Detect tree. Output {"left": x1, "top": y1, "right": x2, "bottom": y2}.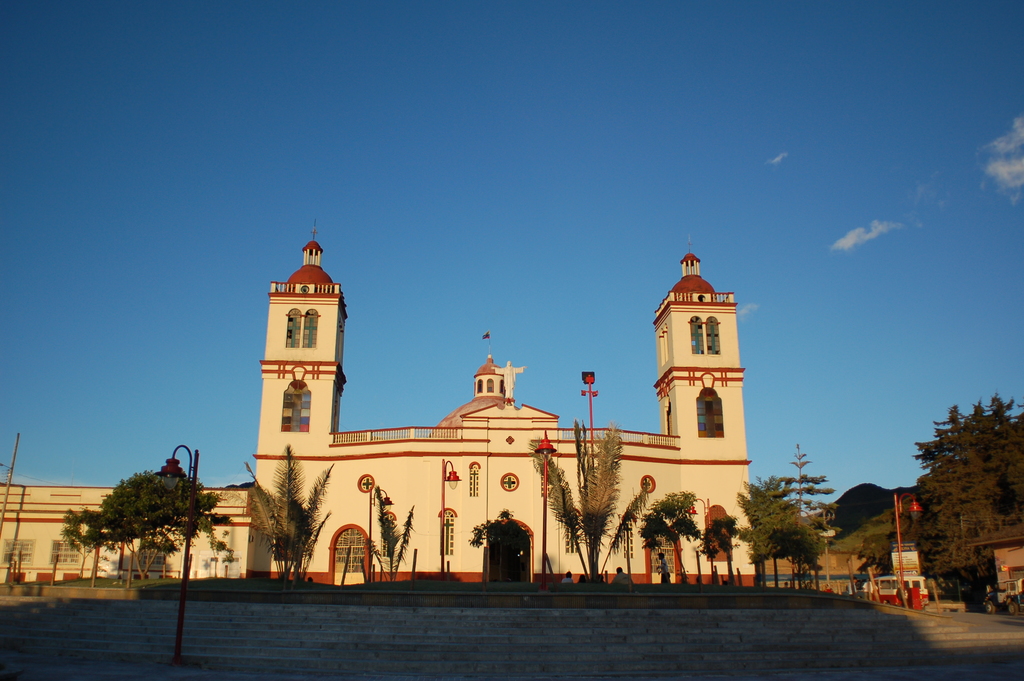
{"left": 366, "top": 487, "right": 420, "bottom": 584}.
